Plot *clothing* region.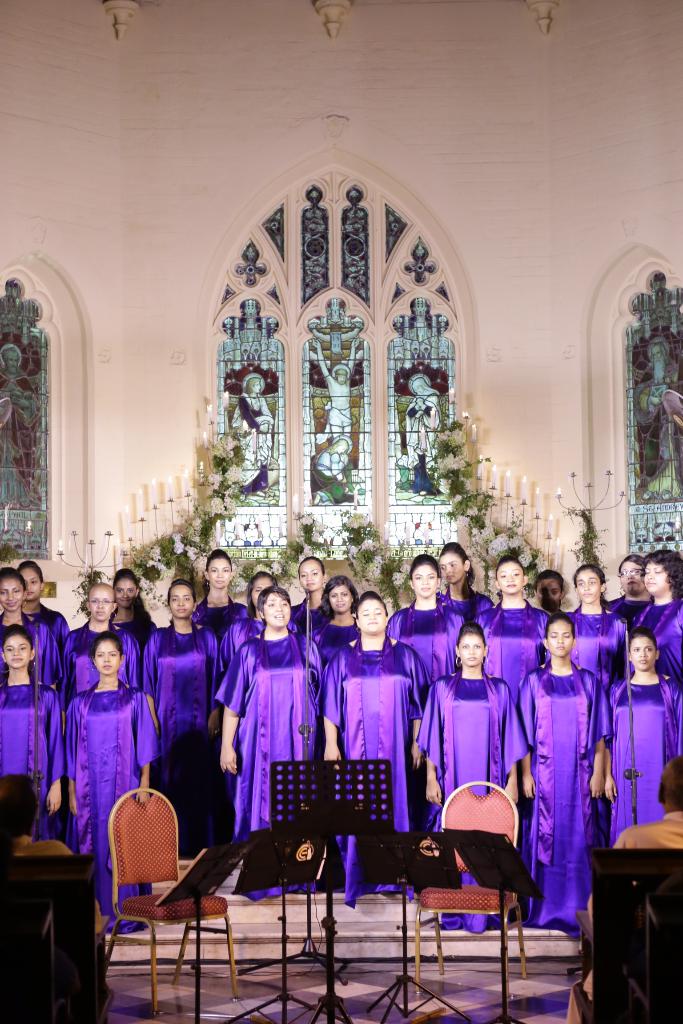
Plotted at 0,833,103,946.
